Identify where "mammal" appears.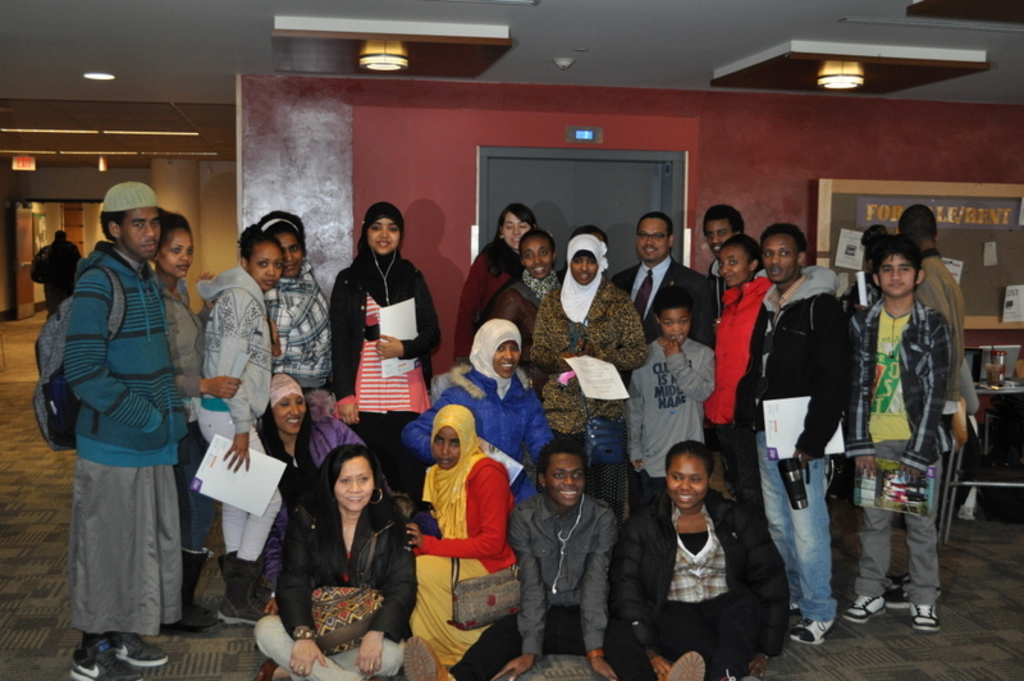
Appears at 488 224 561 369.
